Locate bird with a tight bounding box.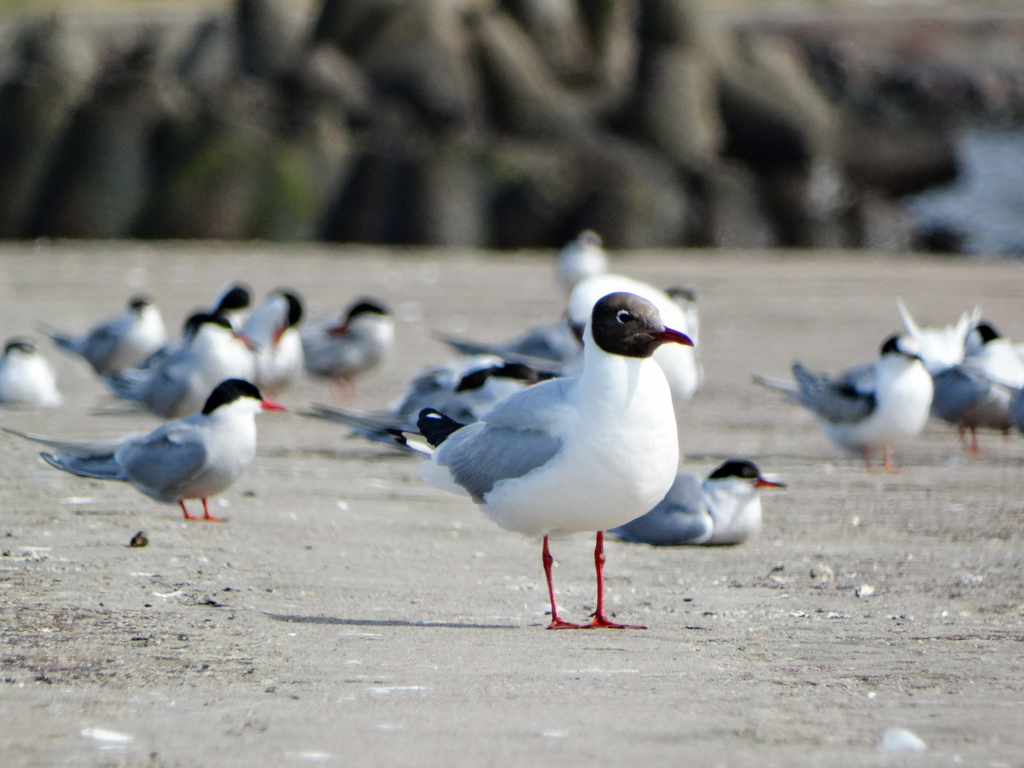
select_region(33, 291, 173, 392).
